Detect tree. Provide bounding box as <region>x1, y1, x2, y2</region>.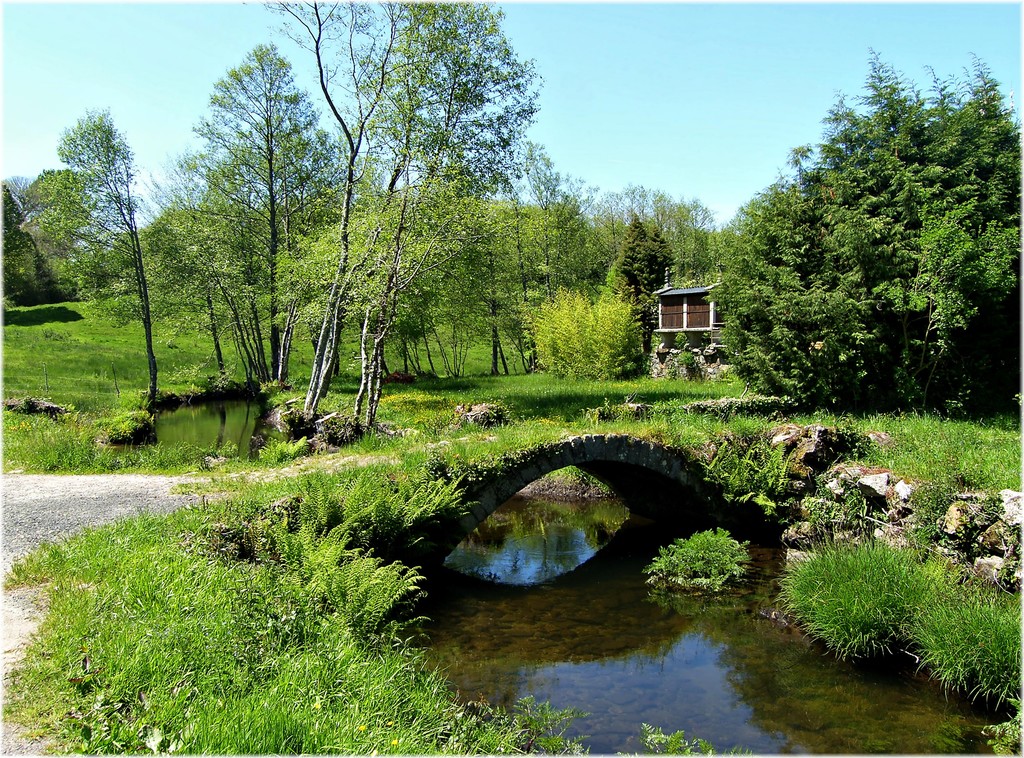
<region>149, 197, 269, 378</region>.
